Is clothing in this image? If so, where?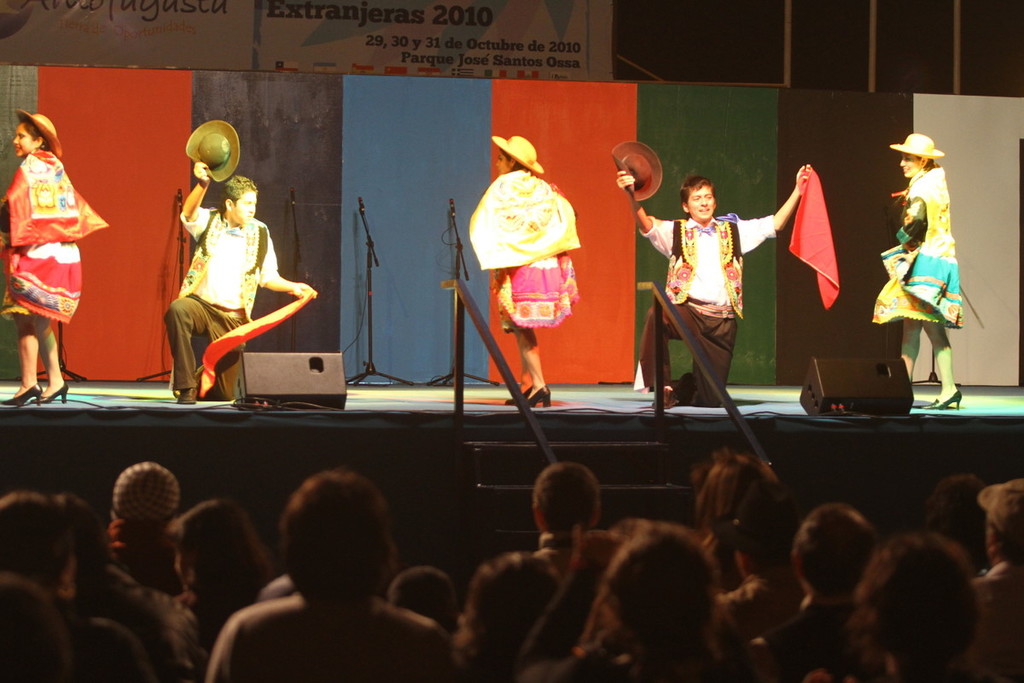
Yes, at <region>965, 556, 1023, 682</region>.
